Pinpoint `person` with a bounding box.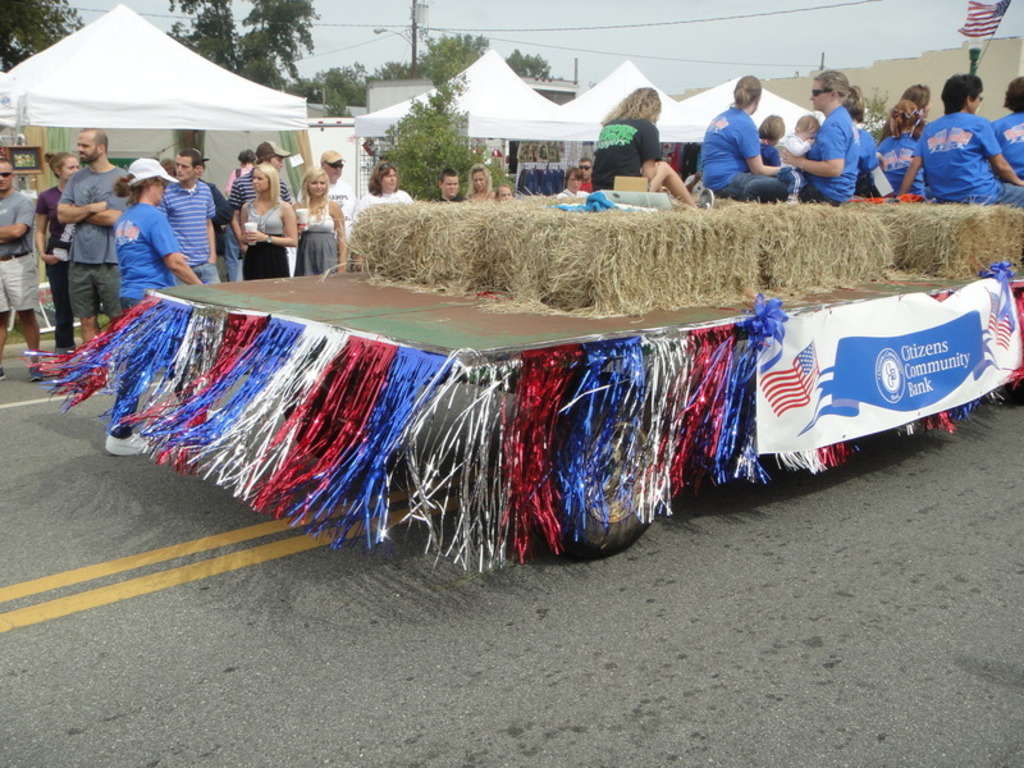
(357, 160, 413, 214).
